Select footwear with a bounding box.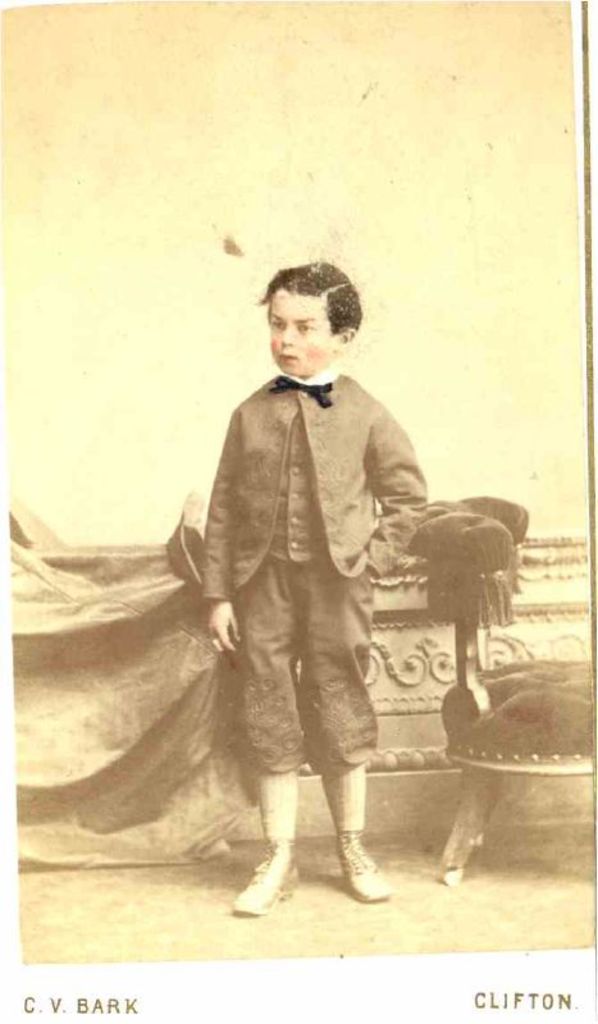
detection(337, 835, 405, 901).
